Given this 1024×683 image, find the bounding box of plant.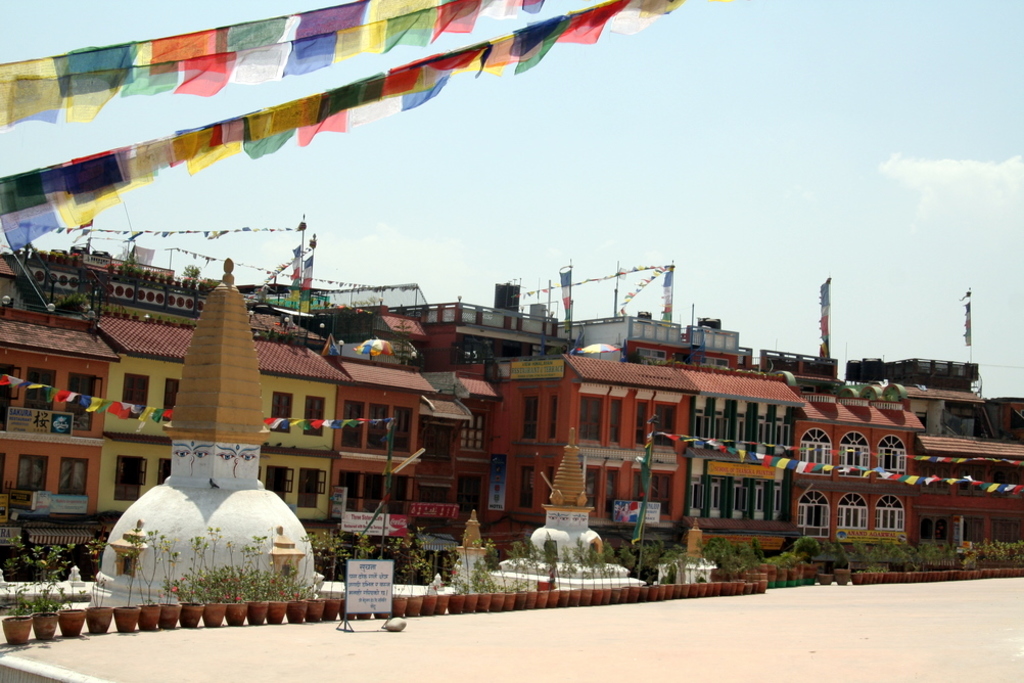
bbox=(571, 541, 590, 591).
